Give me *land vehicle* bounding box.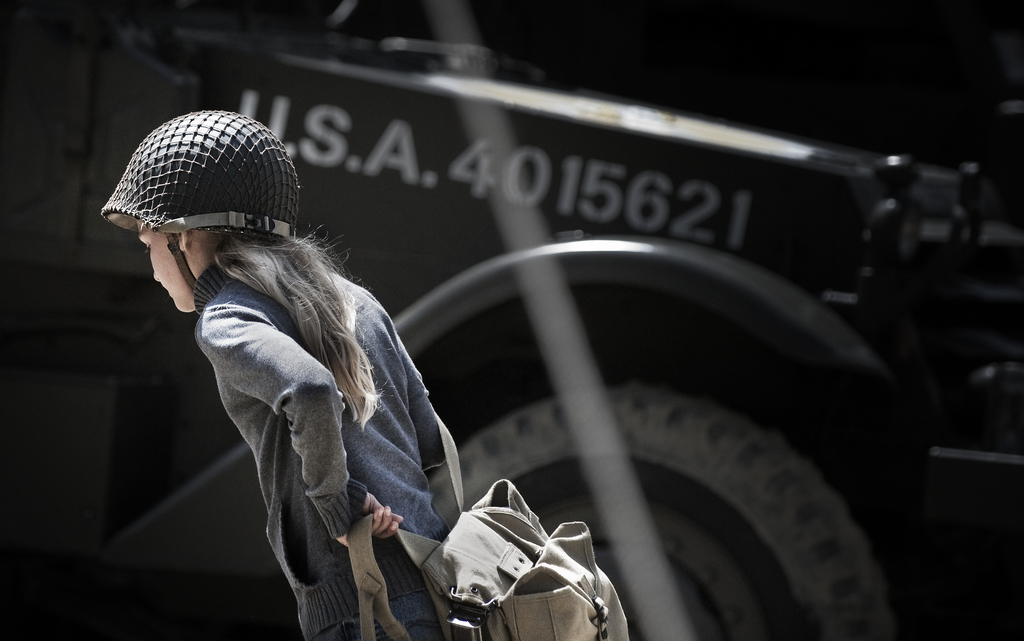
rect(0, 12, 1023, 640).
